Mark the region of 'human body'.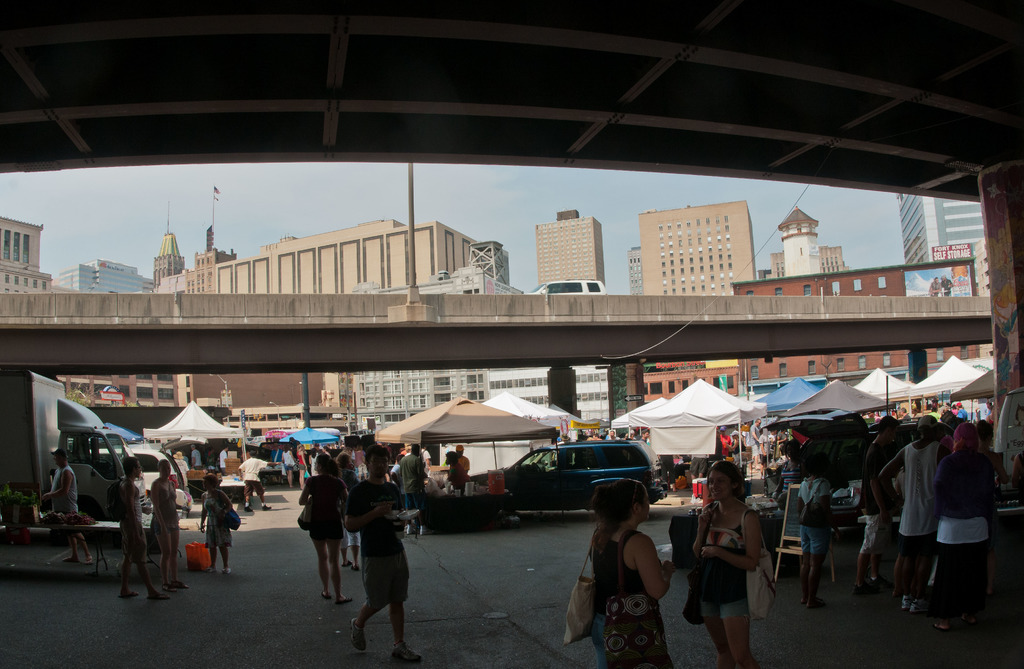
Region: region(114, 454, 168, 603).
